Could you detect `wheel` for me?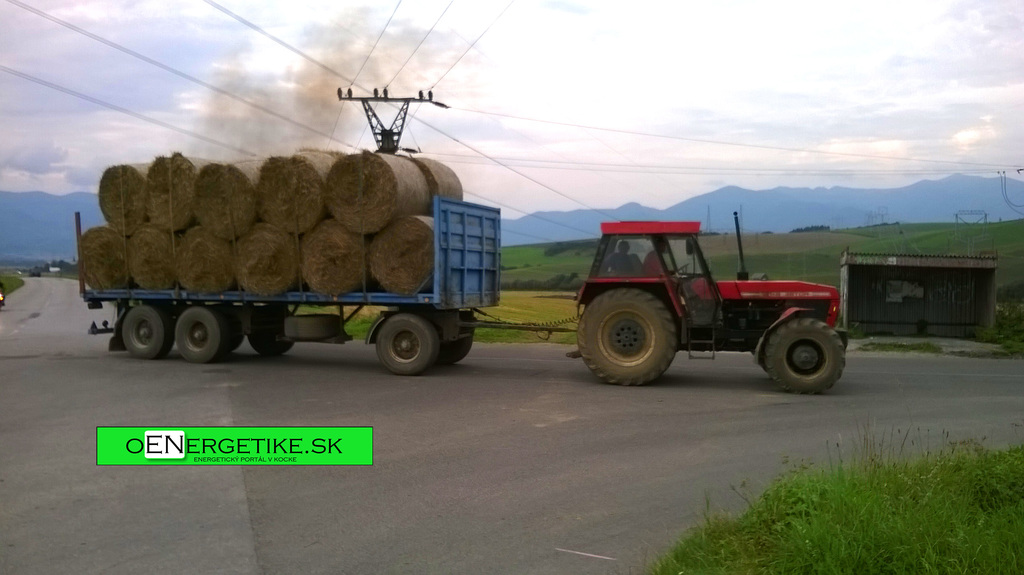
Detection result: locate(672, 259, 689, 273).
